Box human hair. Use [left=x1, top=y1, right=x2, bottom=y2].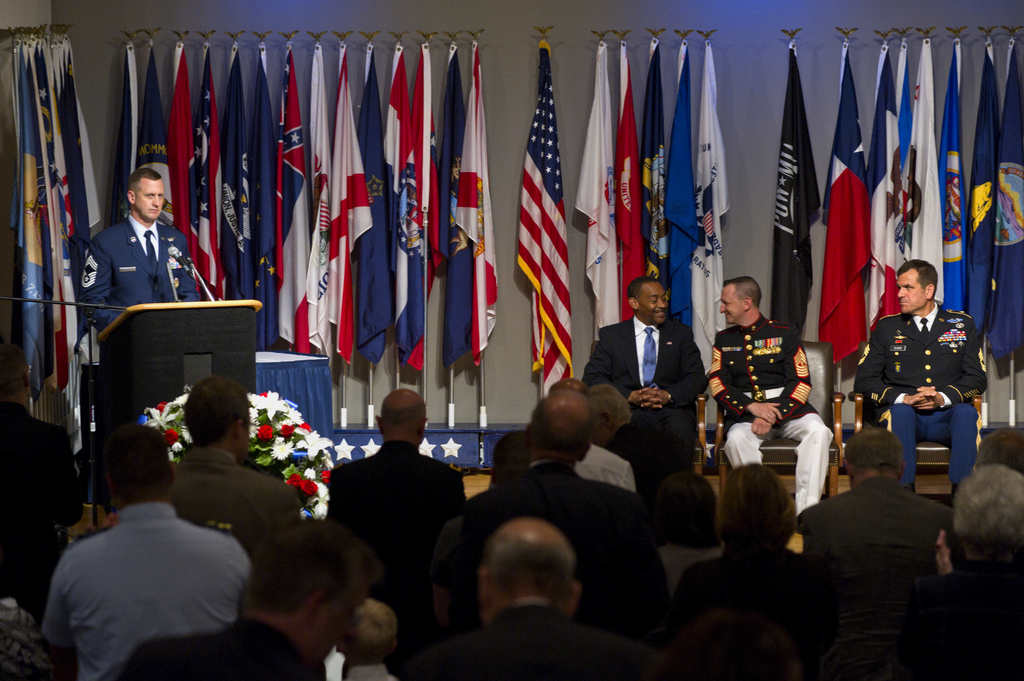
[left=493, top=430, right=528, bottom=477].
